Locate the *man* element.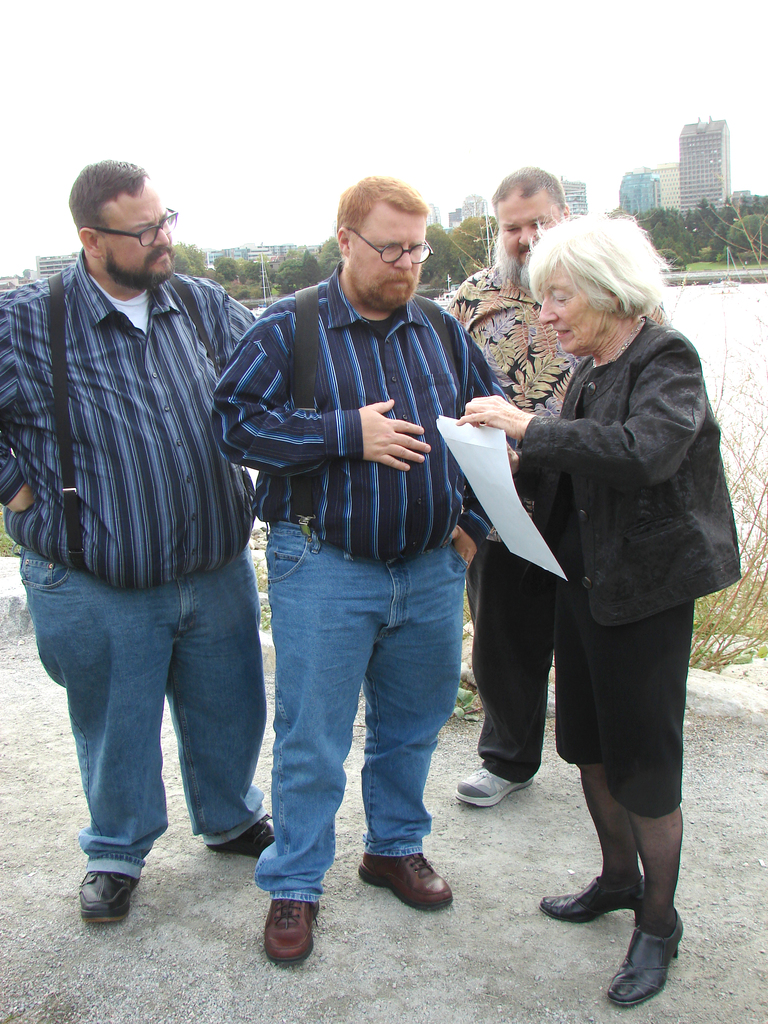
Element bbox: <bbox>212, 177, 508, 966</bbox>.
